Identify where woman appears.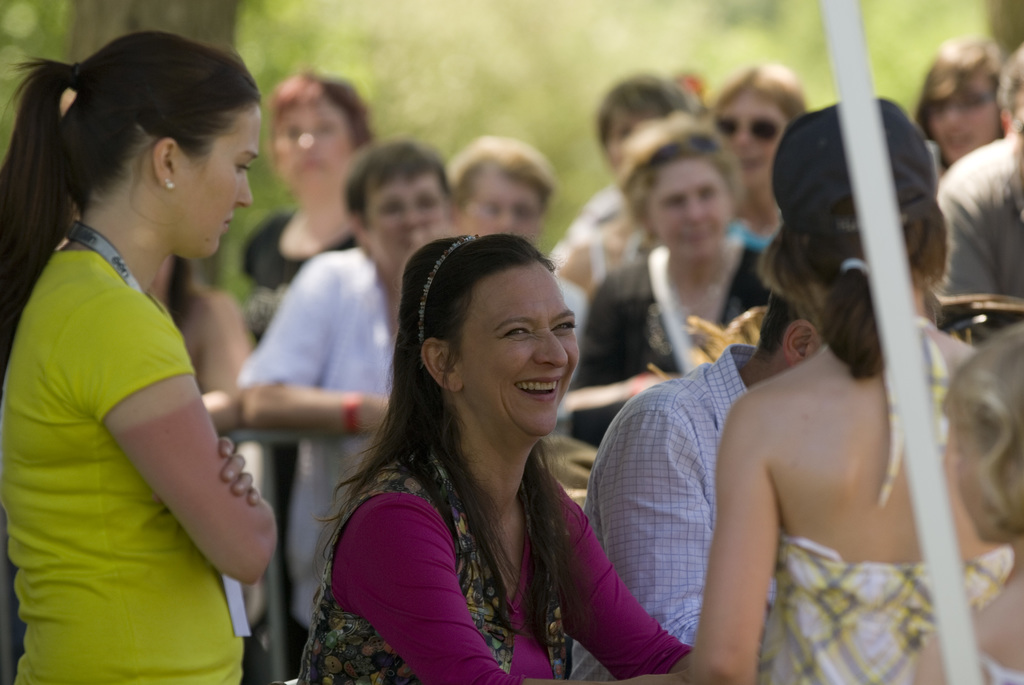
Appears at detection(570, 113, 766, 443).
